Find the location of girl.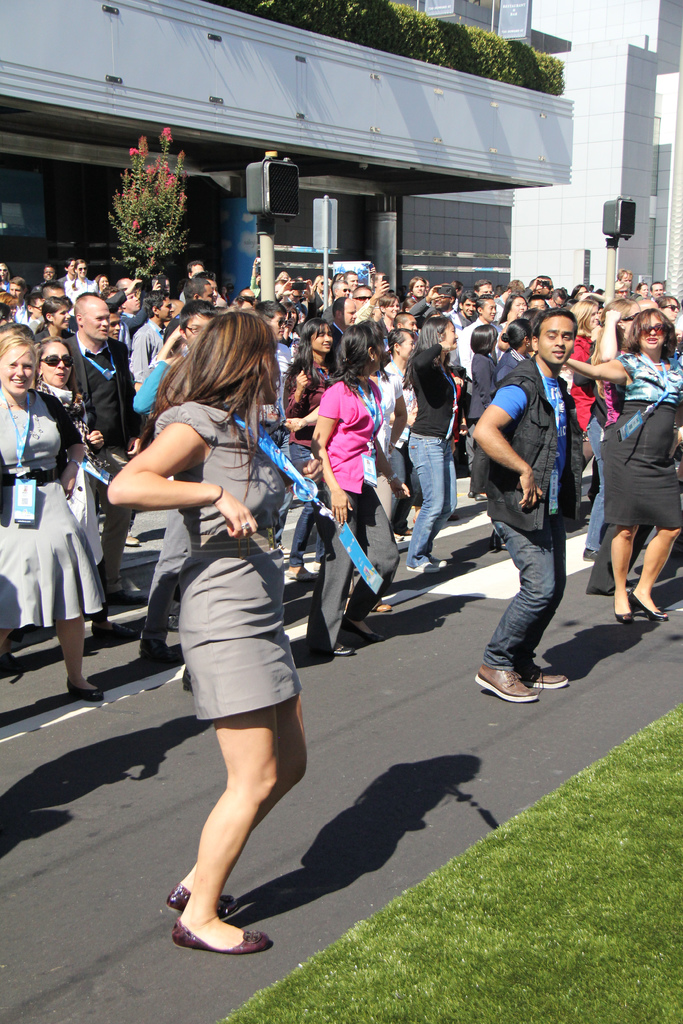
Location: bbox(108, 314, 309, 951).
